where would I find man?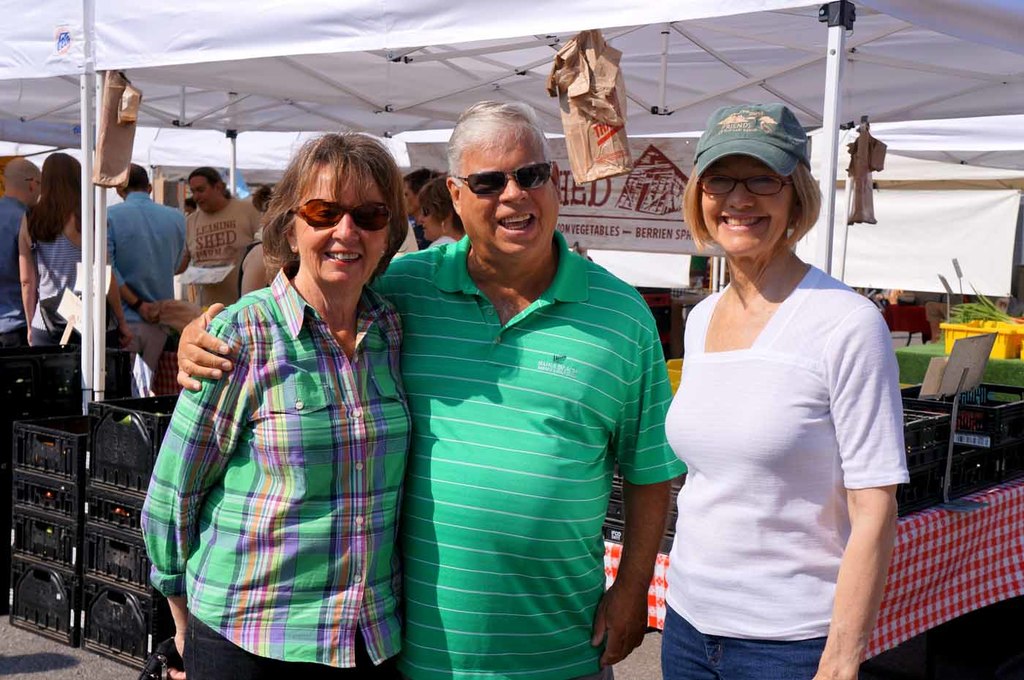
At 177:166:267:306.
